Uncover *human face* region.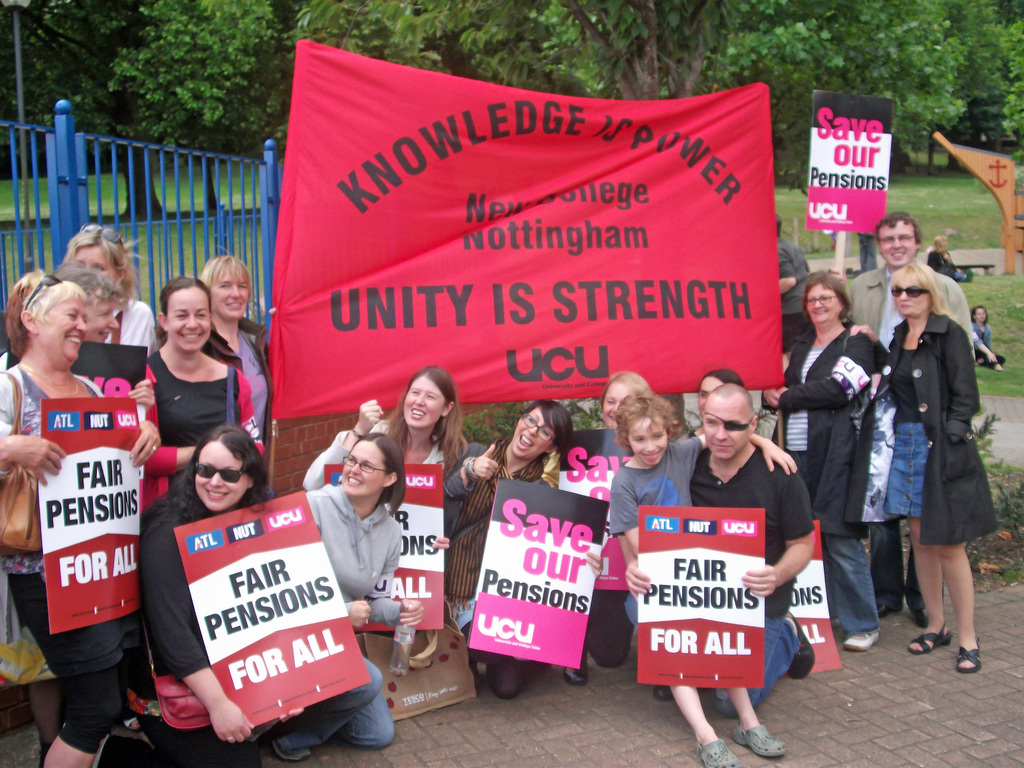
Uncovered: (x1=972, y1=300, x2=992, y2=325).
